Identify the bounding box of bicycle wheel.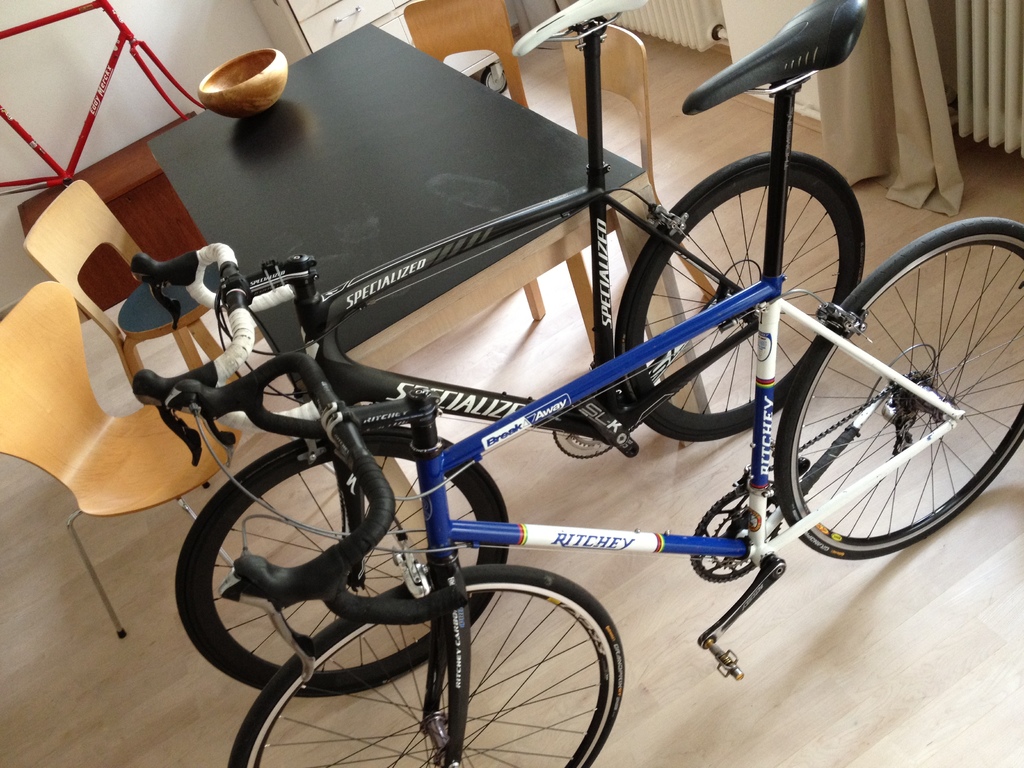
{"x1": 223, "y1": 563, "x2": 623, "y2": 767}.
